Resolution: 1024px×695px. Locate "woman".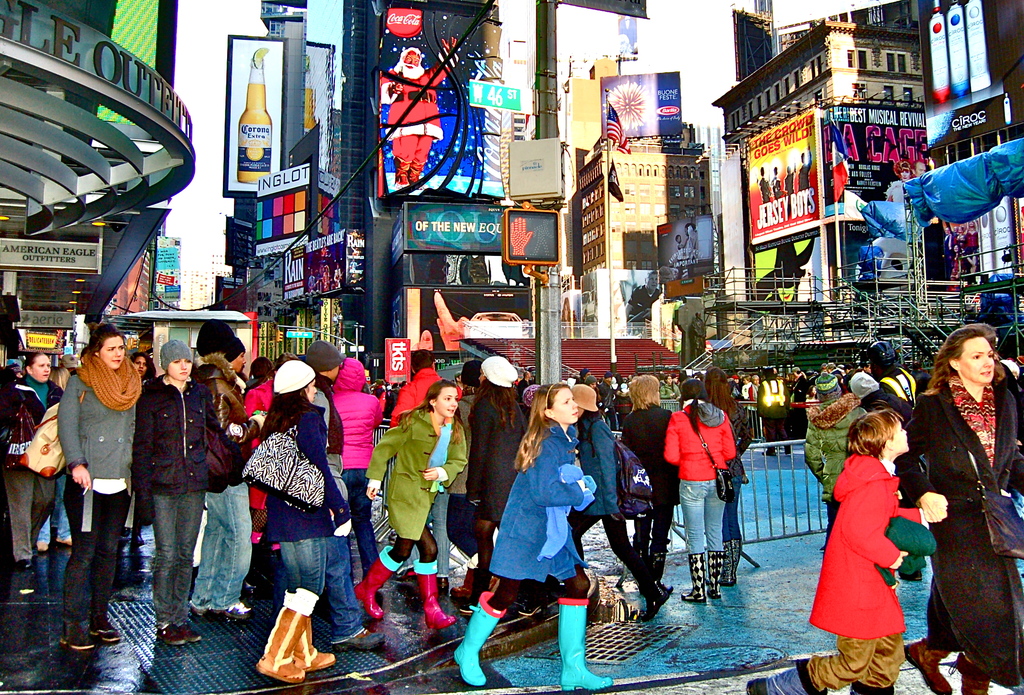
{"x1": 3, "y1": 347, "x2": 62, "y2": 569}.
